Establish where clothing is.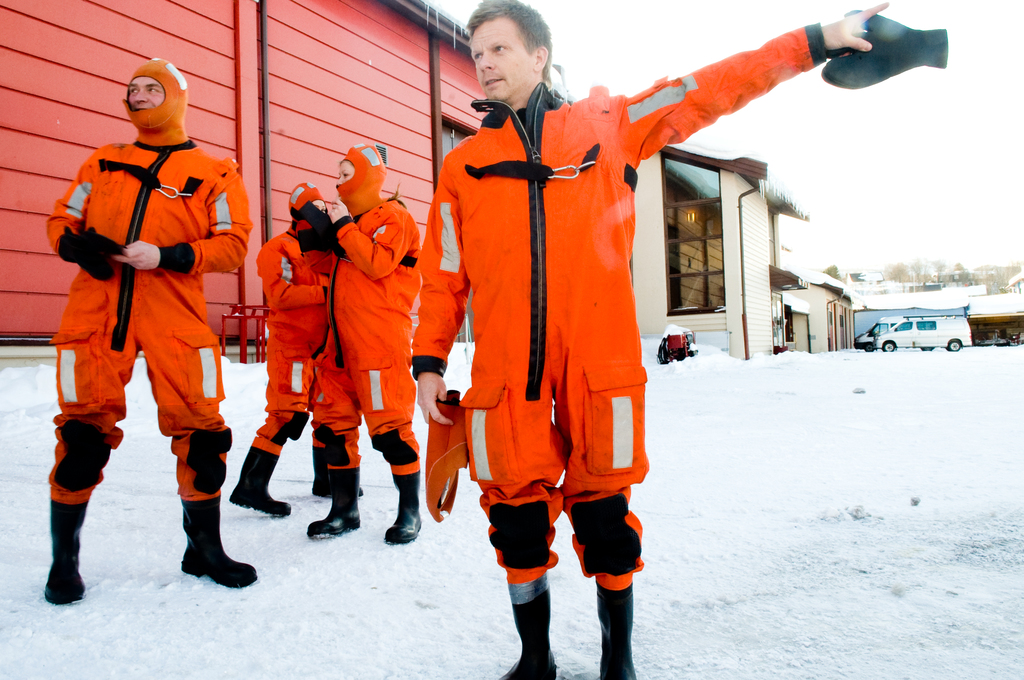
Established at <bbox>378, 50, 835, 594</bbox>.
